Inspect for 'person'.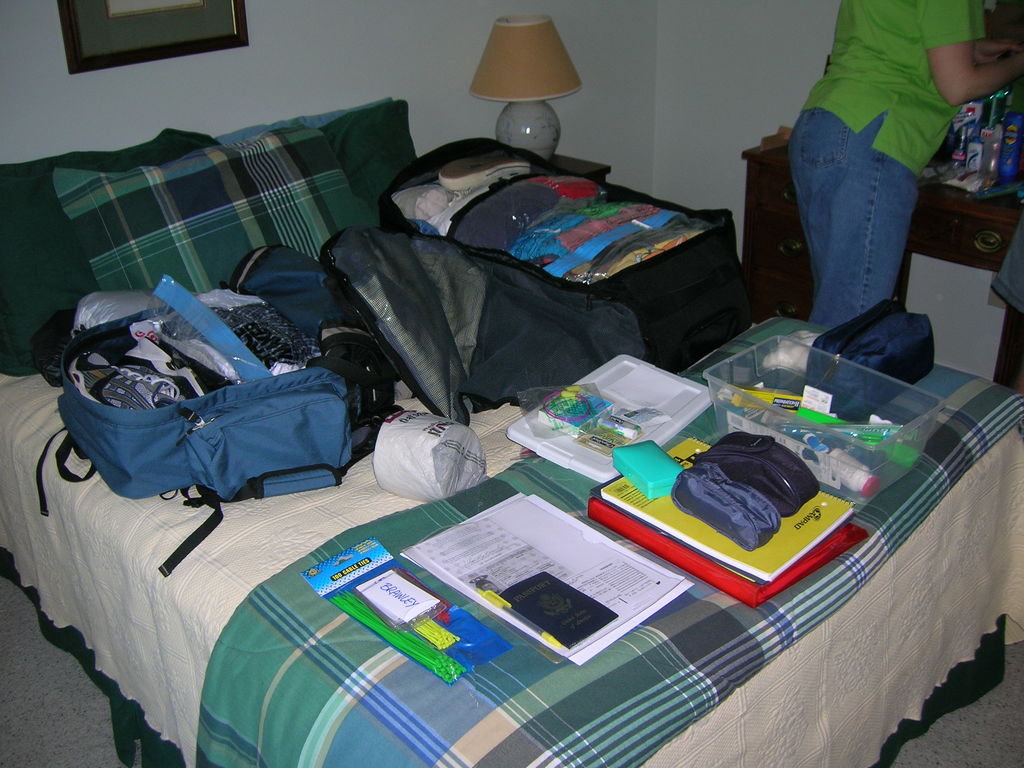
Inspection: (785, 0, 1023, 333).
